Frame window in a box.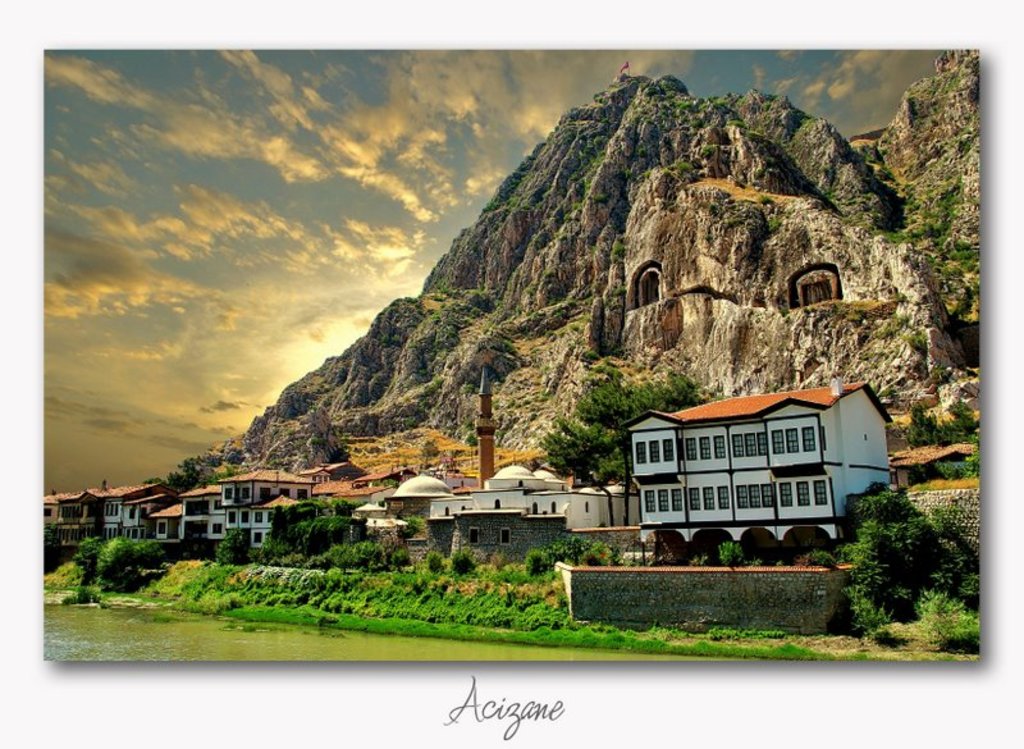
<box>686,490,703,512</box>.
